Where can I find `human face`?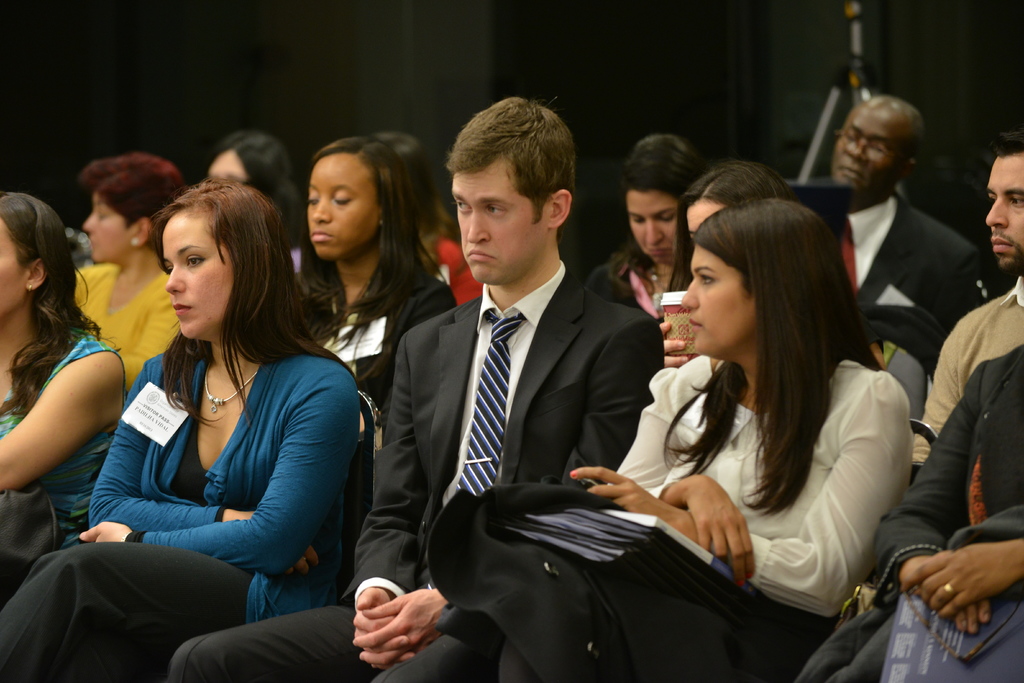
You can find it at detection(306, 156, 380, 260).
